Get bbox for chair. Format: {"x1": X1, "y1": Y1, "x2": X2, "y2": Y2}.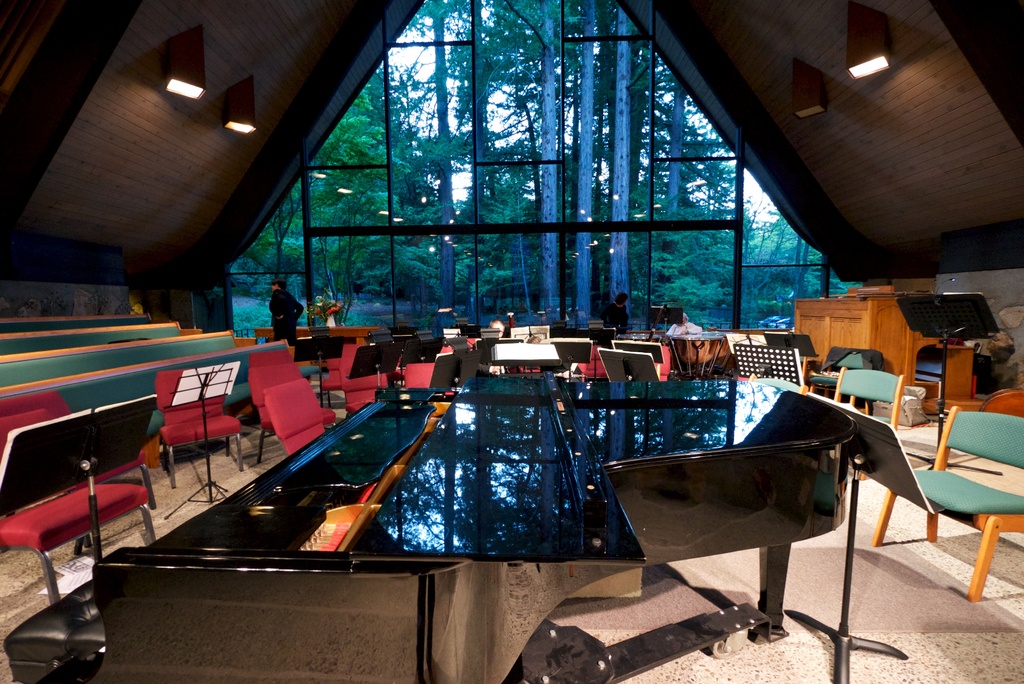
{"x1": 873, "y1": 408, "x2": 1023, "y2": 603}.
